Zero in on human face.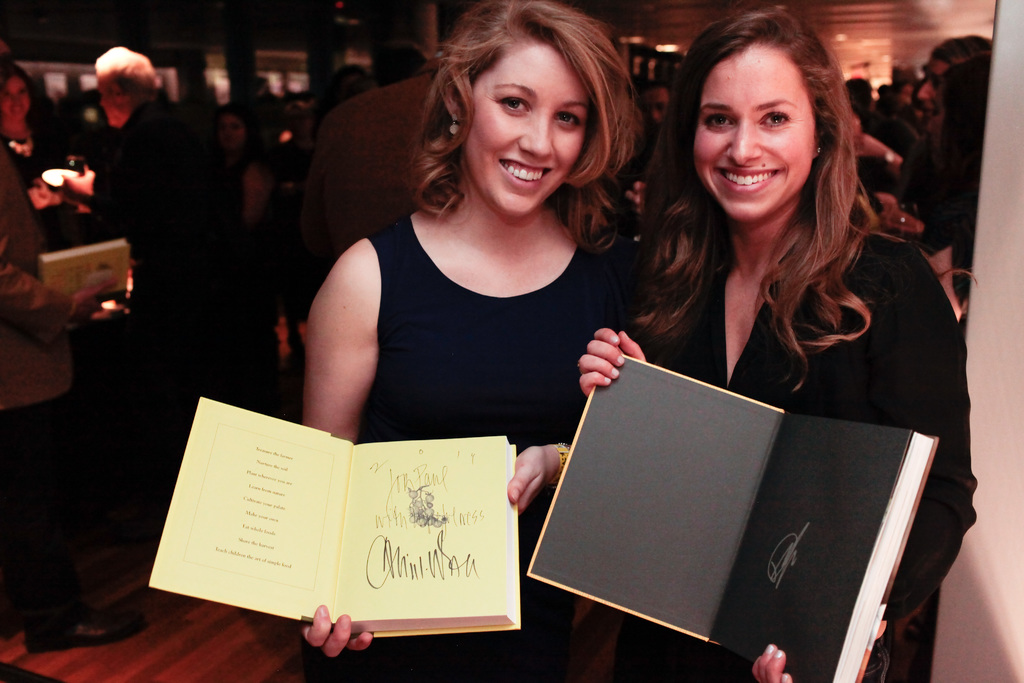
Zeroed in: rect(929, 109, 940, 145).
